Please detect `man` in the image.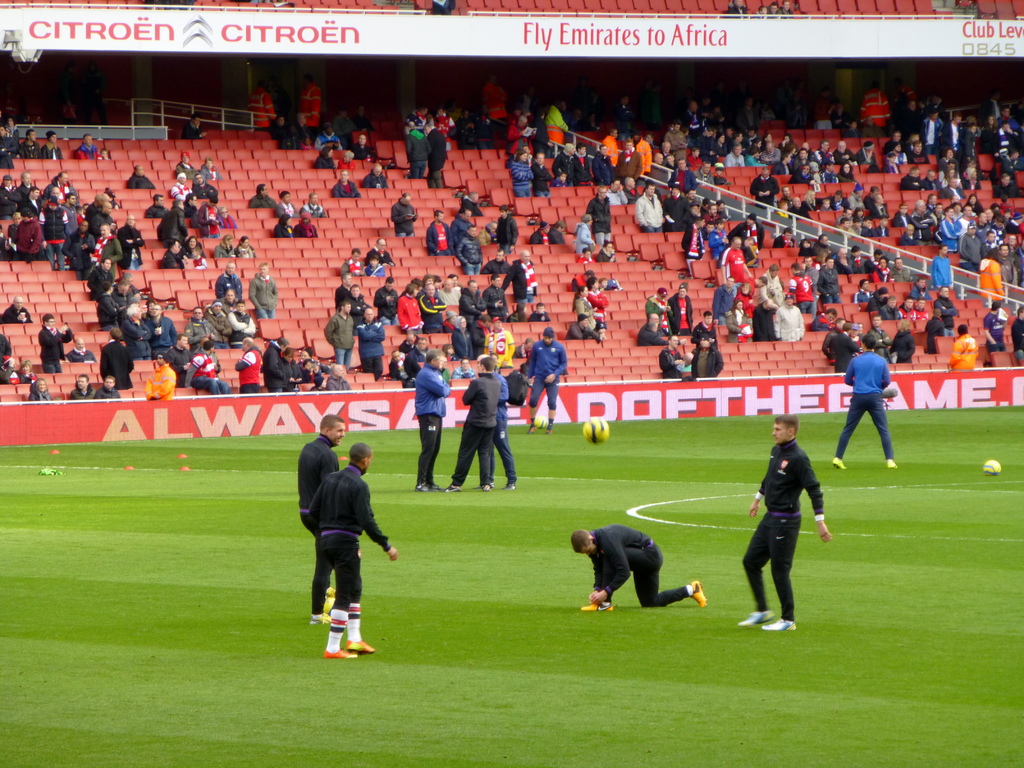
region(112, 208, 147, 284).
